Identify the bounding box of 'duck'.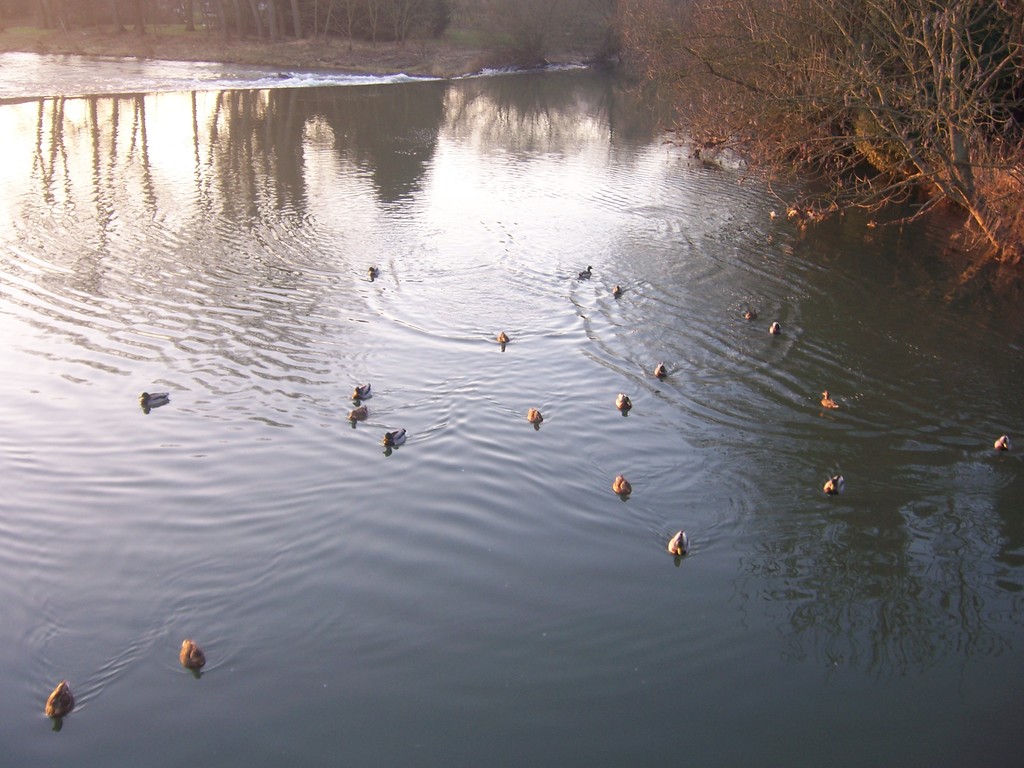
(x1=613, y1=392, x2=634, y2=413).
